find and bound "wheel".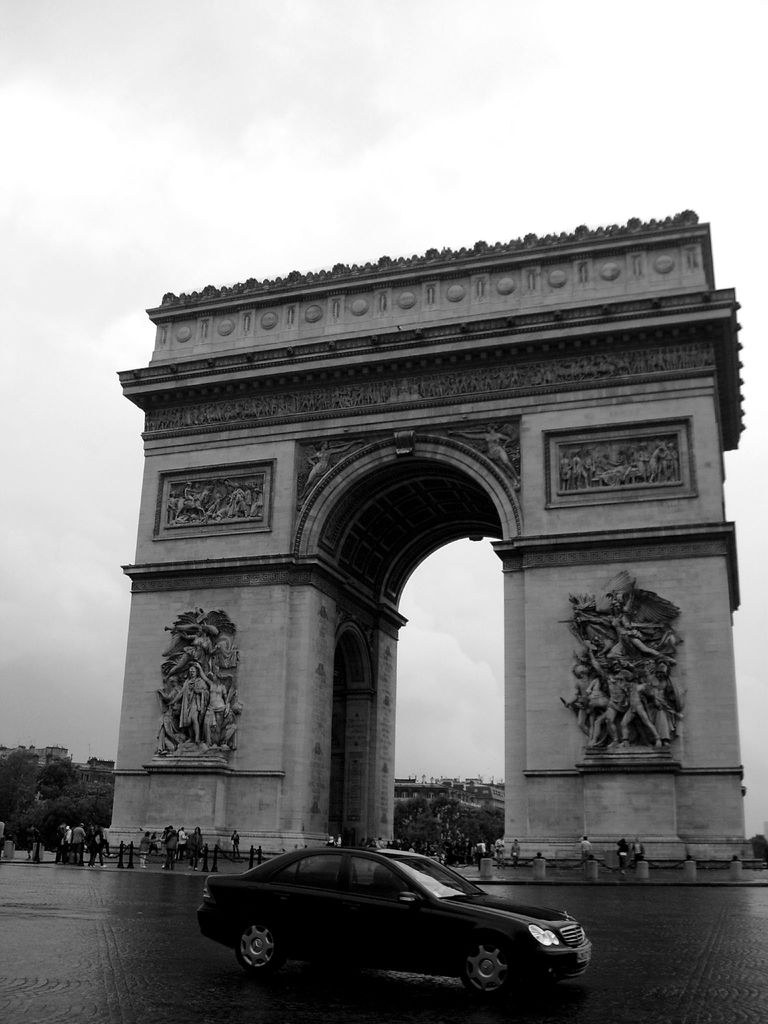
Bound: region(442, 929, 517, 1005).
